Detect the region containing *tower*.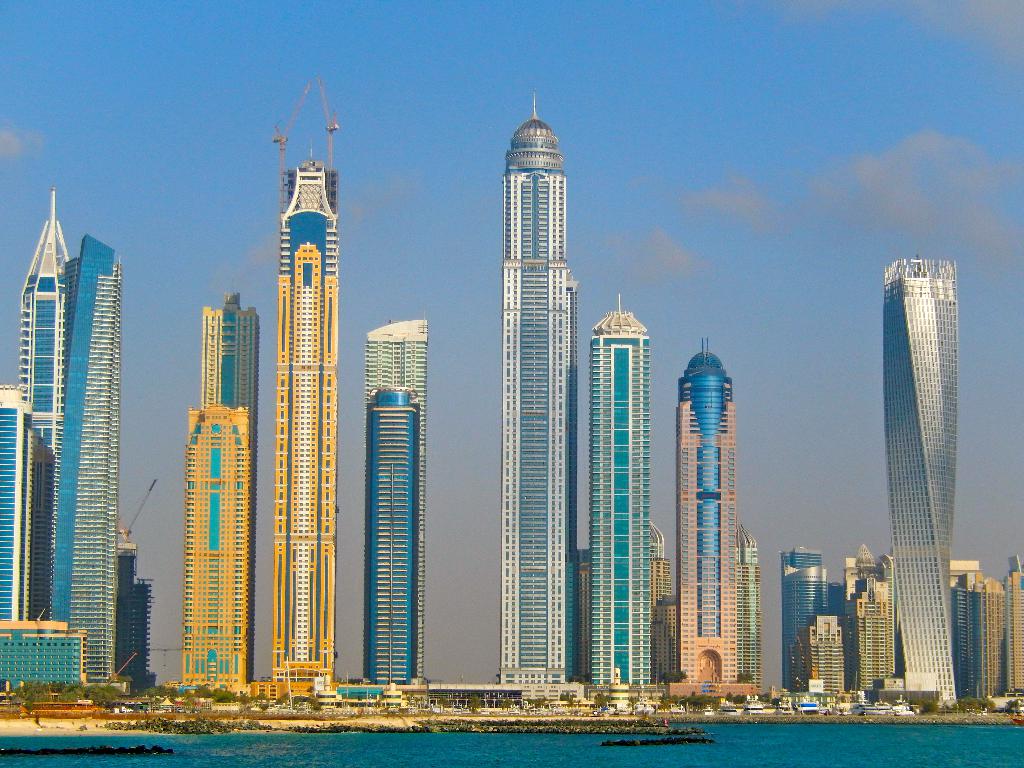
x1=947, y1=570, x2=1002, y2=714.
